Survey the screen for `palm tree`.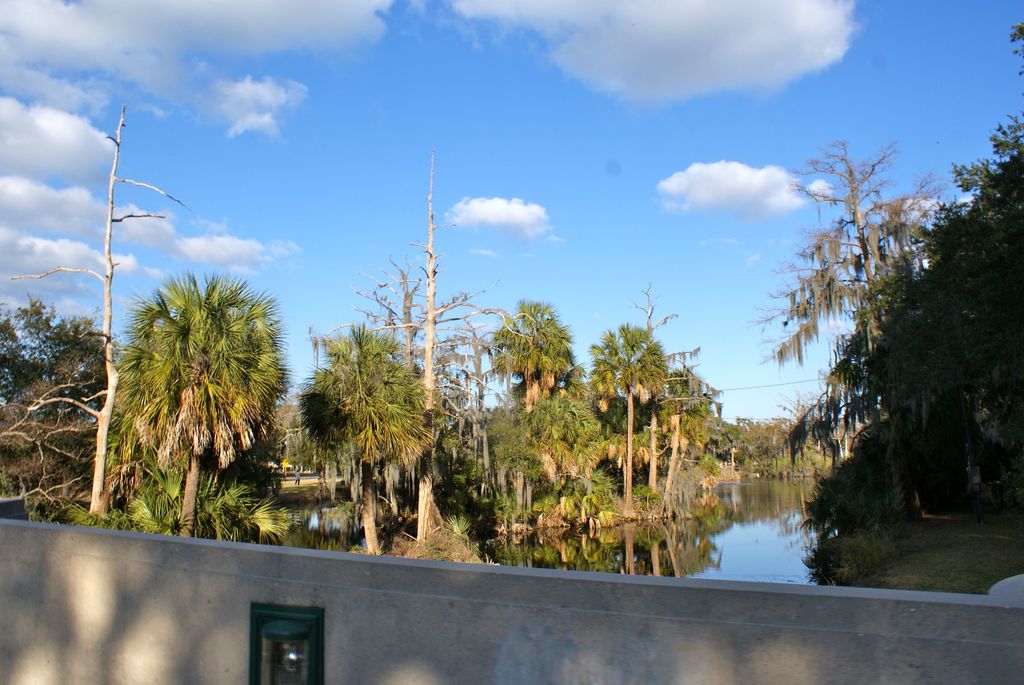
Survey found: bbox(107, 295, 275, 536).
